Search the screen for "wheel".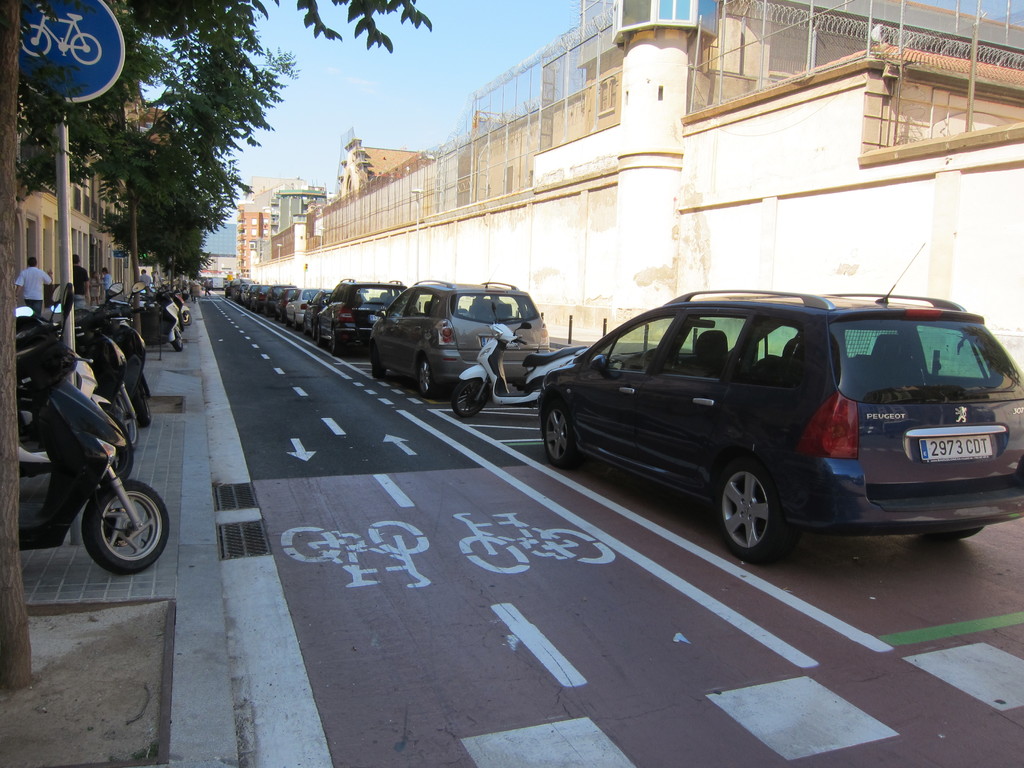
Found at left=328, top=324, right=342, bottom=352.
